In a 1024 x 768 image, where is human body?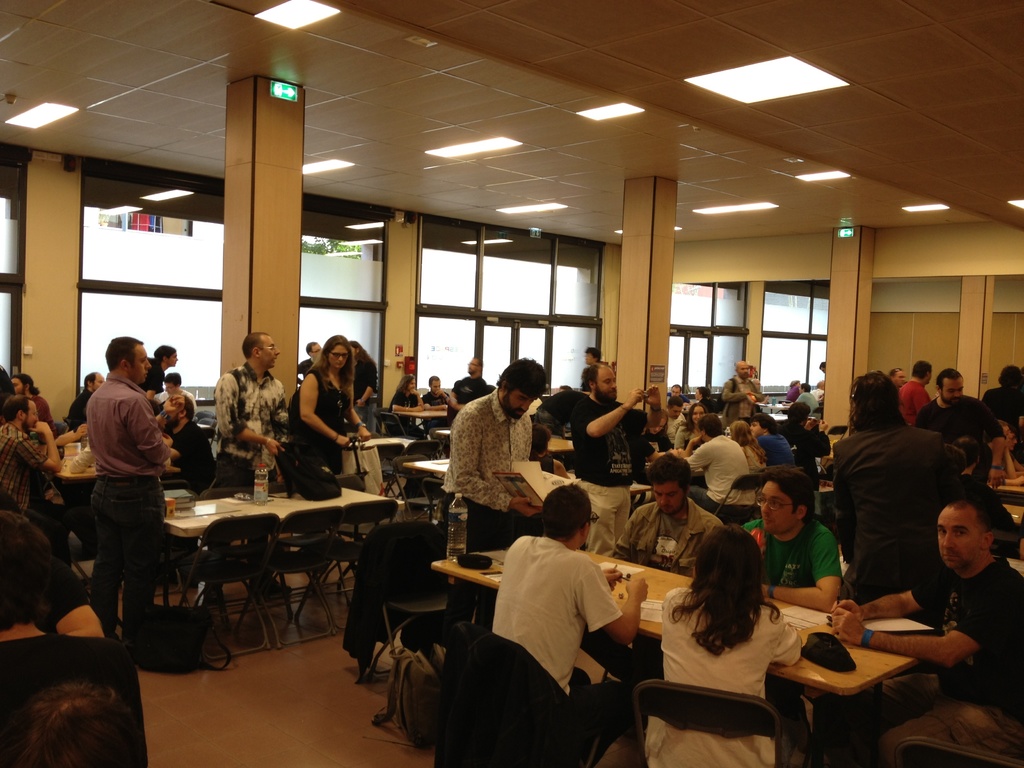
detection(69, 323, 178, 655).
